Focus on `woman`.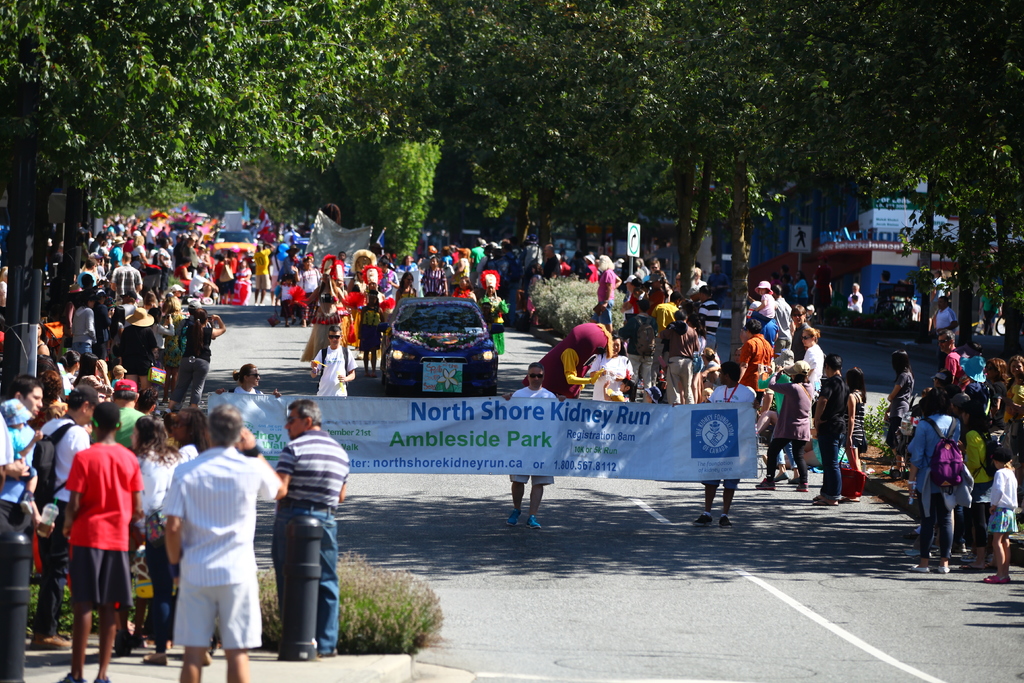
Focused at 792, 272, 808, 306.
